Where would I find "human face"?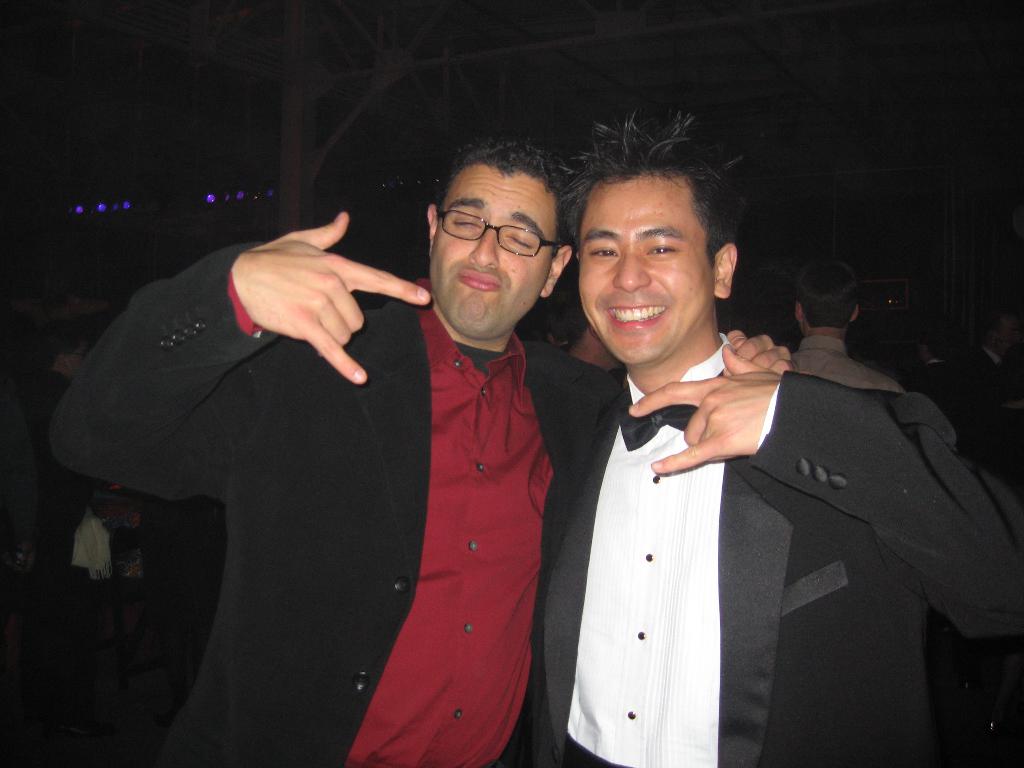
At (580,182,715,361).
